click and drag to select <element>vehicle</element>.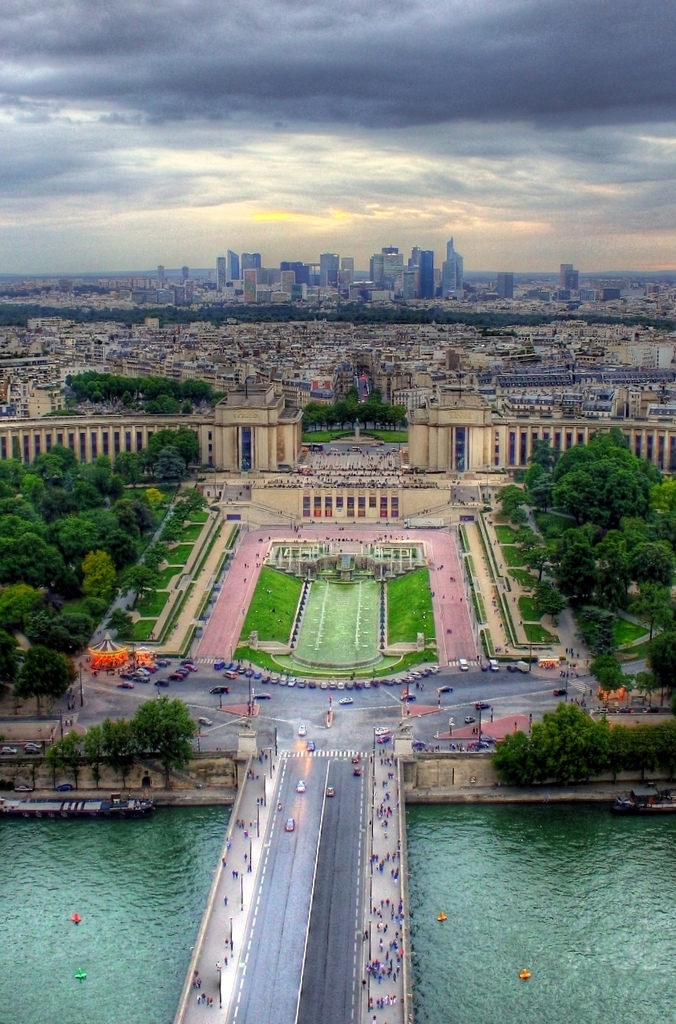
Selection: pyautogui.locateOnScreen(299, 720, 306, 734).
